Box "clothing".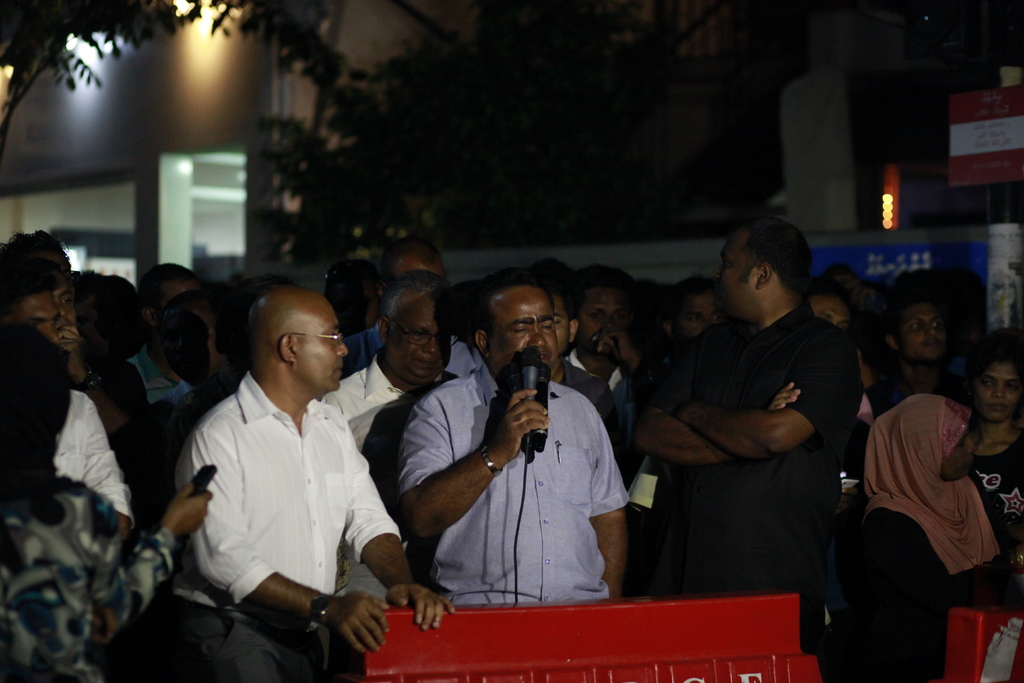
552, 360, 618, 450.
